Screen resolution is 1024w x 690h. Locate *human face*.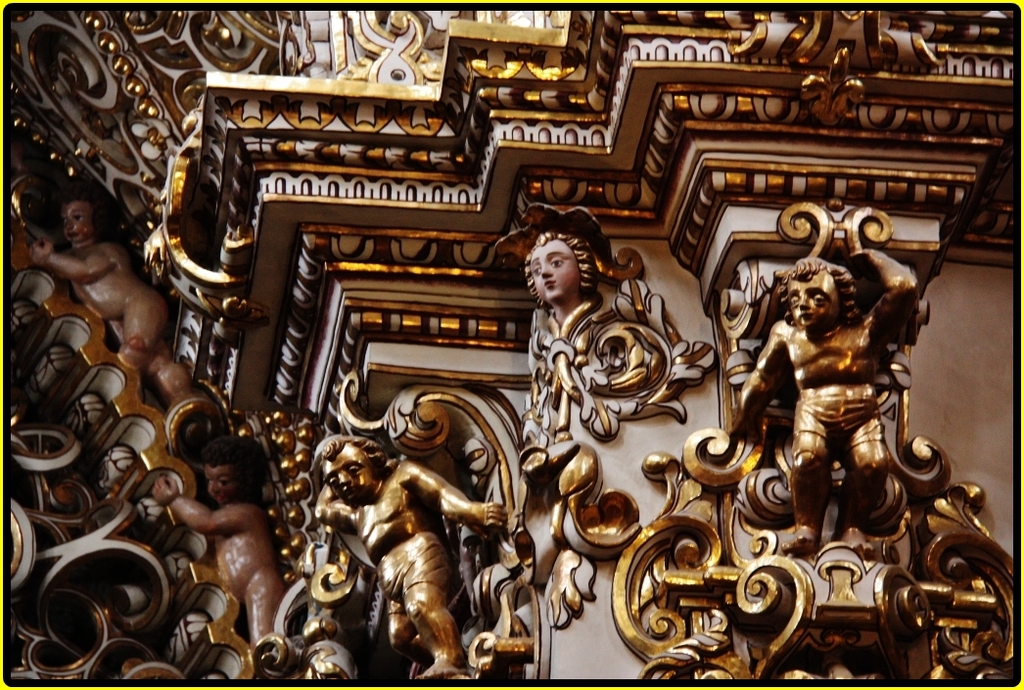
box=[531, 241, 582, 299].
